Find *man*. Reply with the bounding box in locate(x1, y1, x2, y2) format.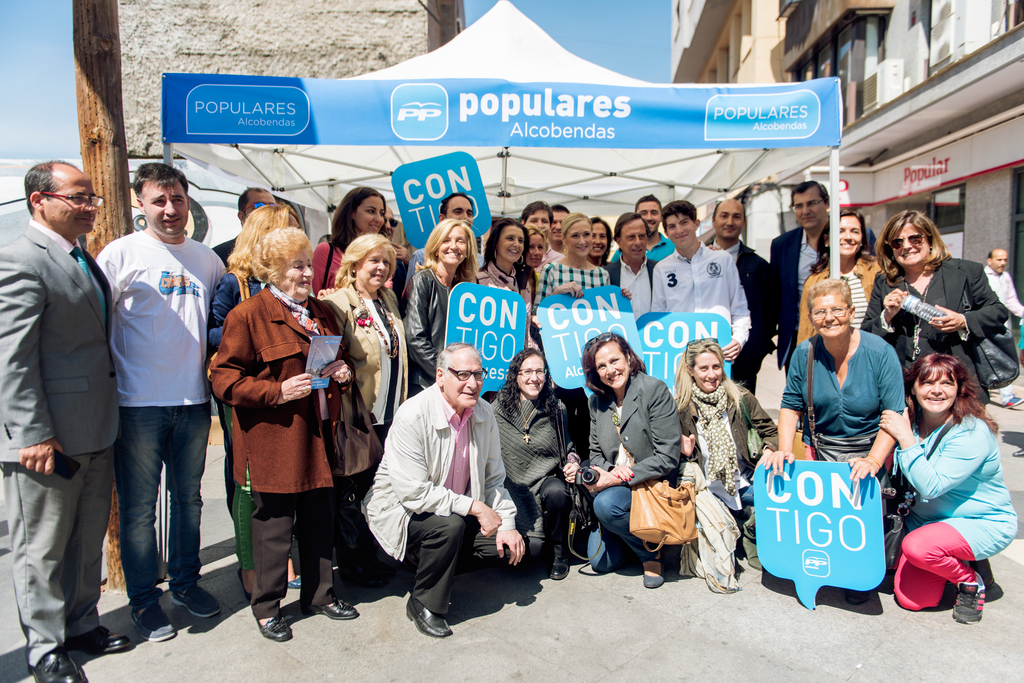
locate(767, 178, 874, 378).
